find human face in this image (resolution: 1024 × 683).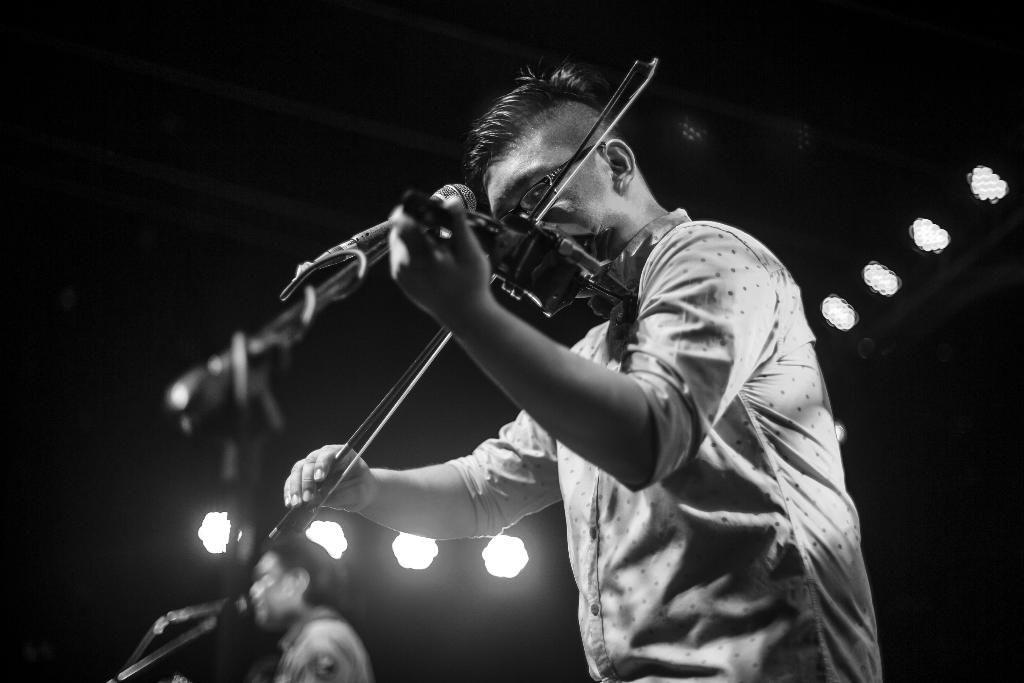
485 142 616 243.
